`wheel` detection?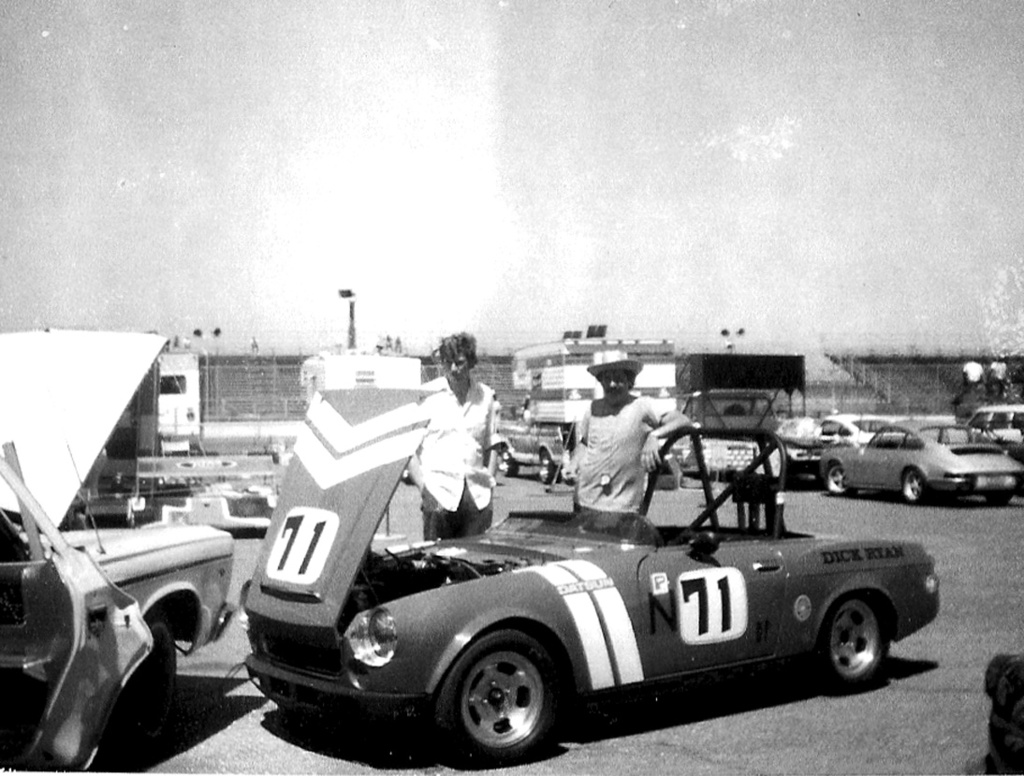
[x1=902, y1=469, x2=927, y2=504]
